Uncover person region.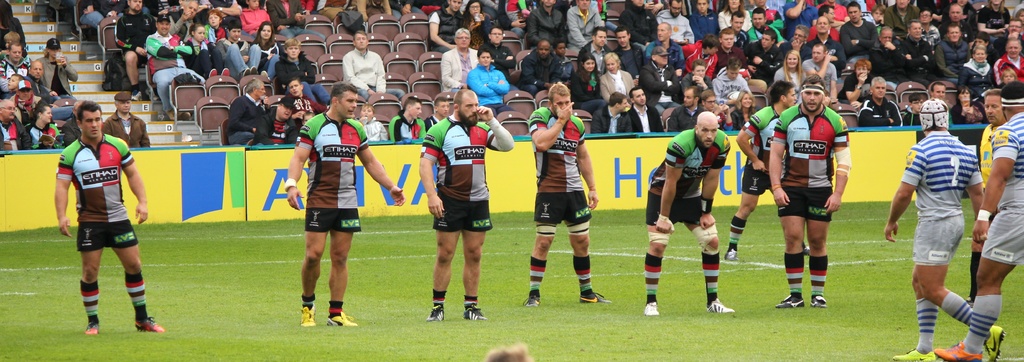
Uncovered: (113,0,156,103).
